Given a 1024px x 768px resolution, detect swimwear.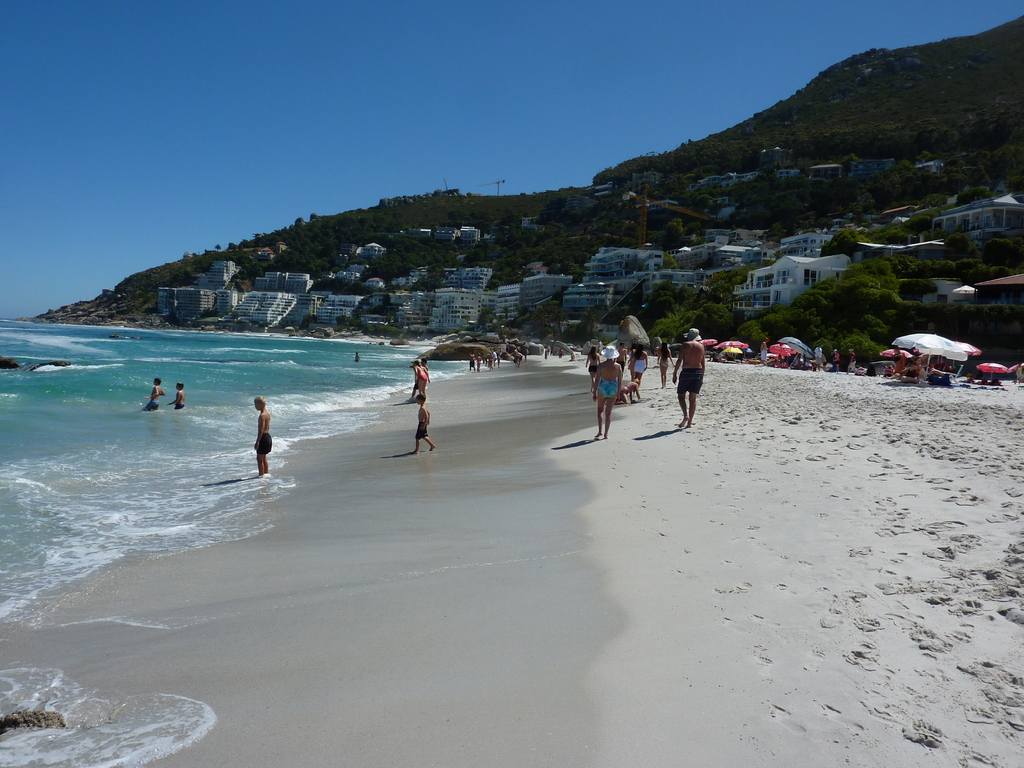
599:366:616:397.
